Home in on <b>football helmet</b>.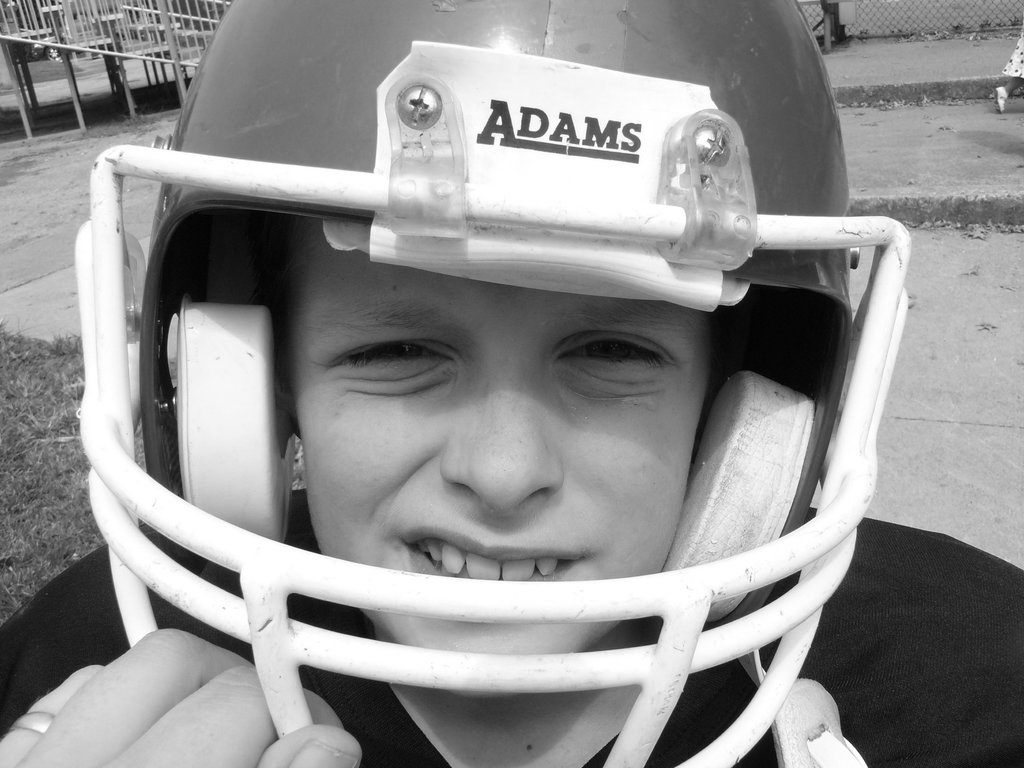
Homed in at 100:0:902:767.
